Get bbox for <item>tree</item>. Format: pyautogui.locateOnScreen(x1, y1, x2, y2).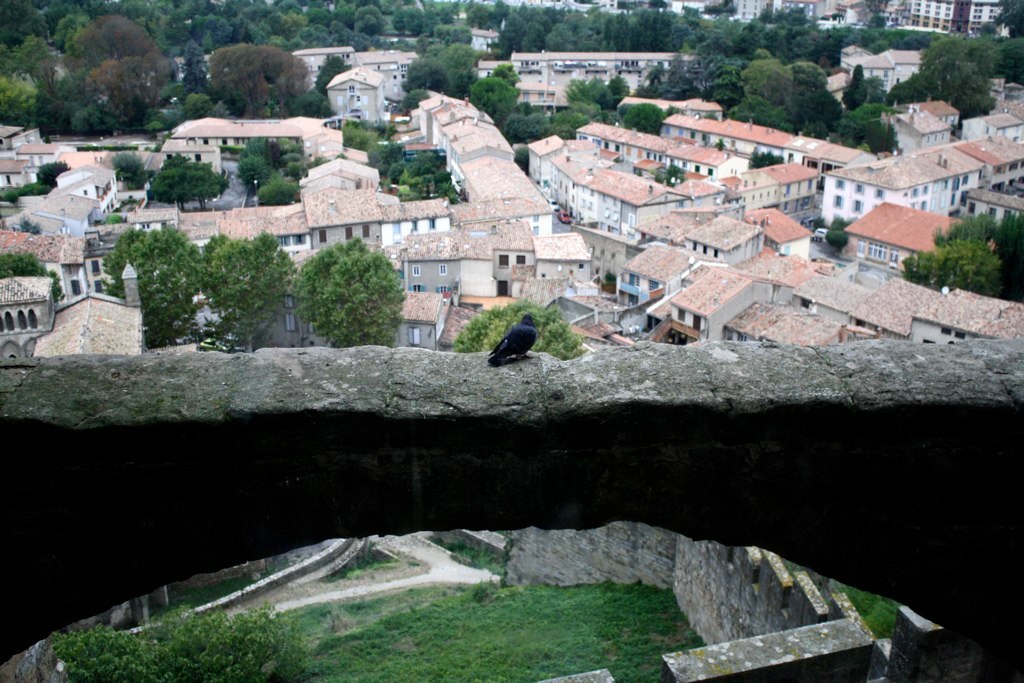
pyautogui.locateOnScreen(0, 248, 70, 305).
